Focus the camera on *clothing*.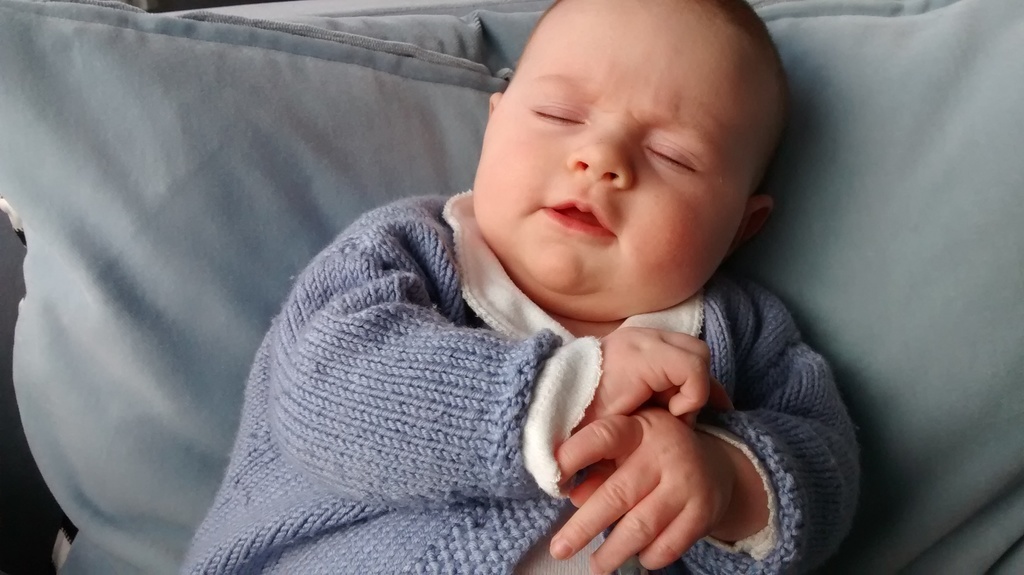
Focus region: locate(173, 188, 863, 574).
